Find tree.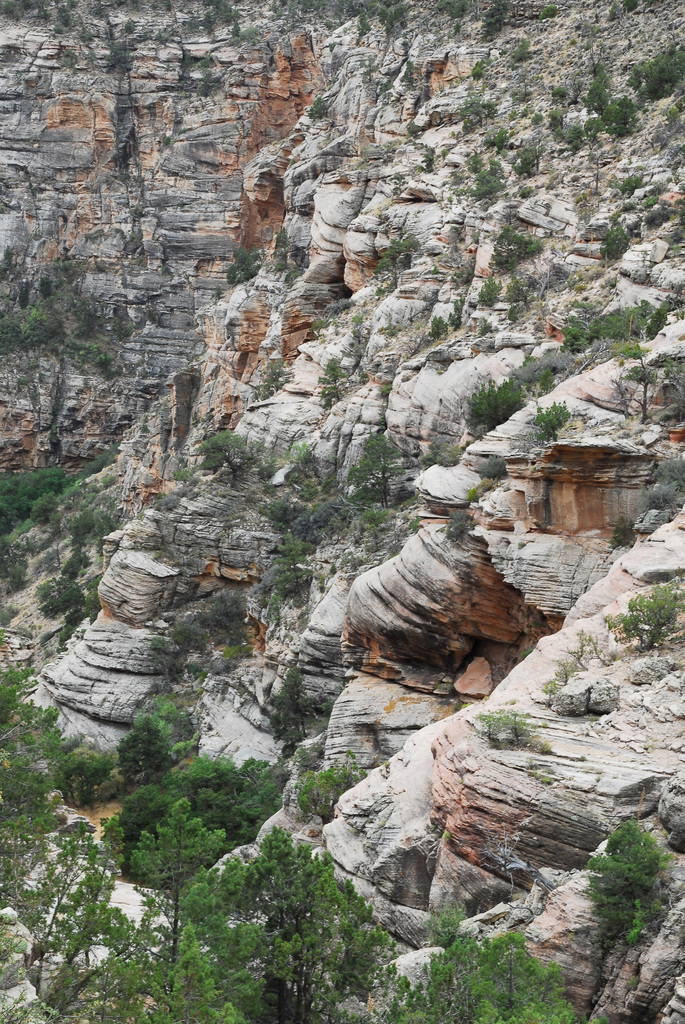
{"x1": 588, "y1": 812, "x2": 681, "y2": 948}.
